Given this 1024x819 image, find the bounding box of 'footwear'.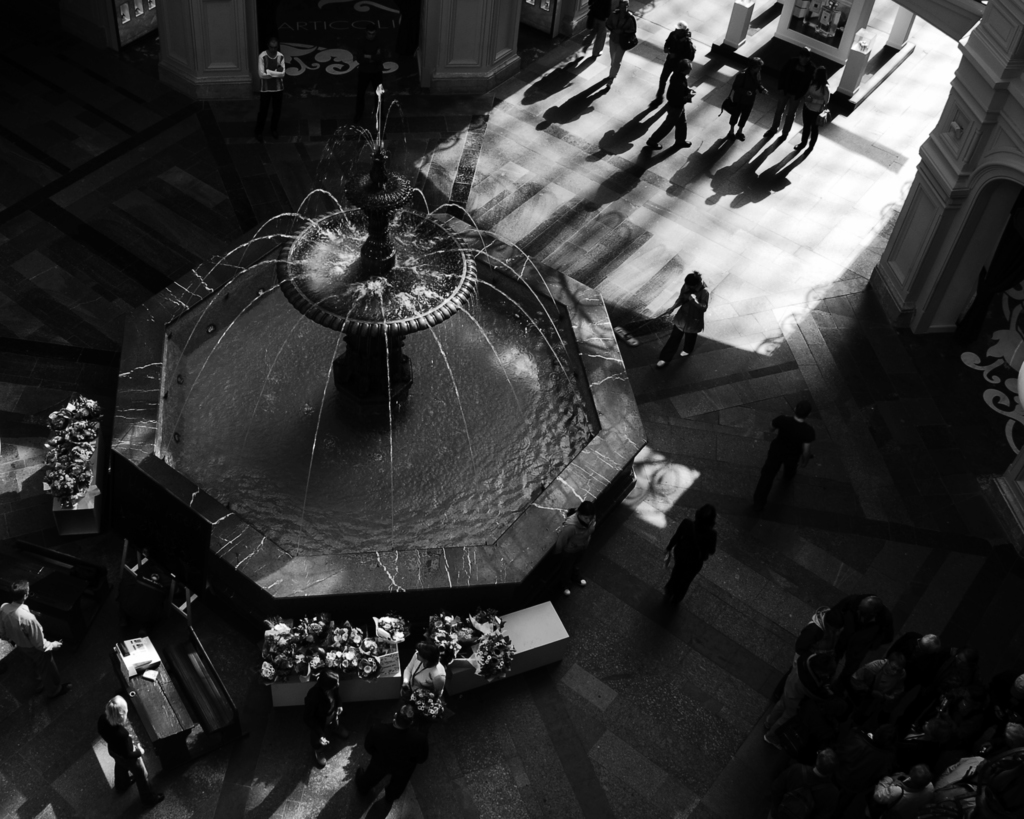
box(675, 140, 692, 145).
